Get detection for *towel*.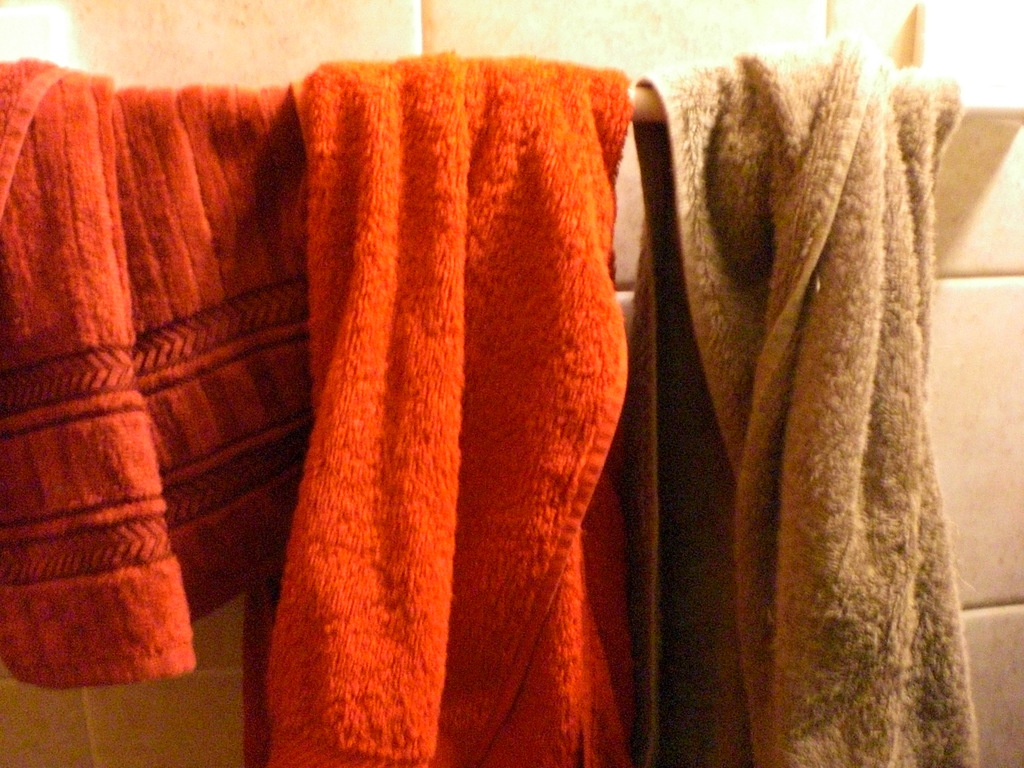
Detection: rect(244, 48, 634, 767).
